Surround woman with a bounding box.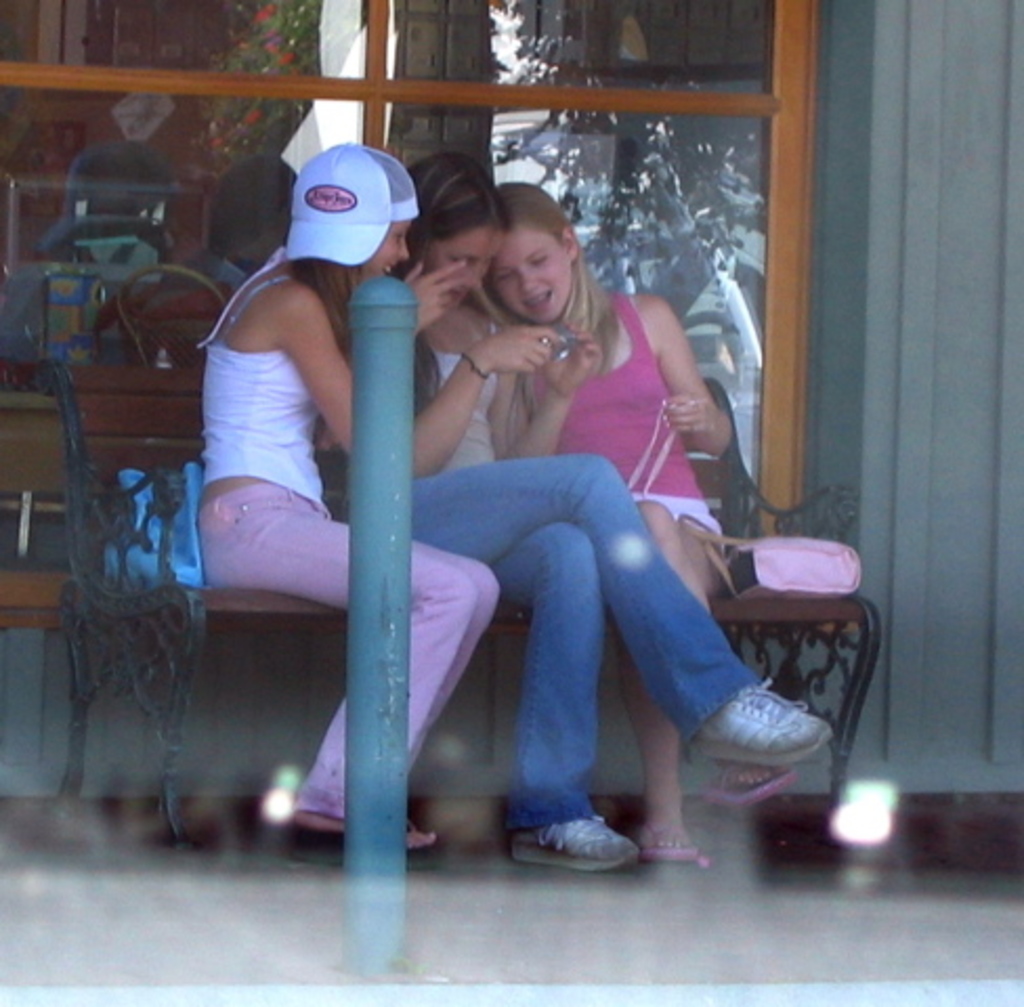
select_region(252, 132, 627, 873).
